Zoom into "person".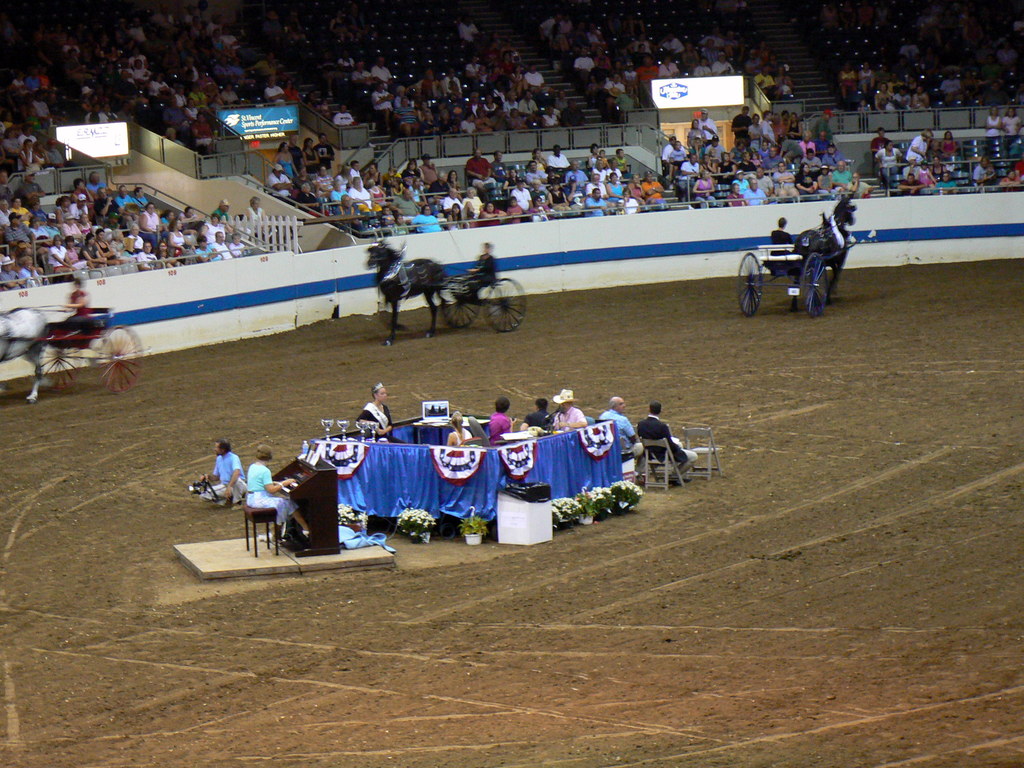
Zoom target: 678, 150, 704, 188.
